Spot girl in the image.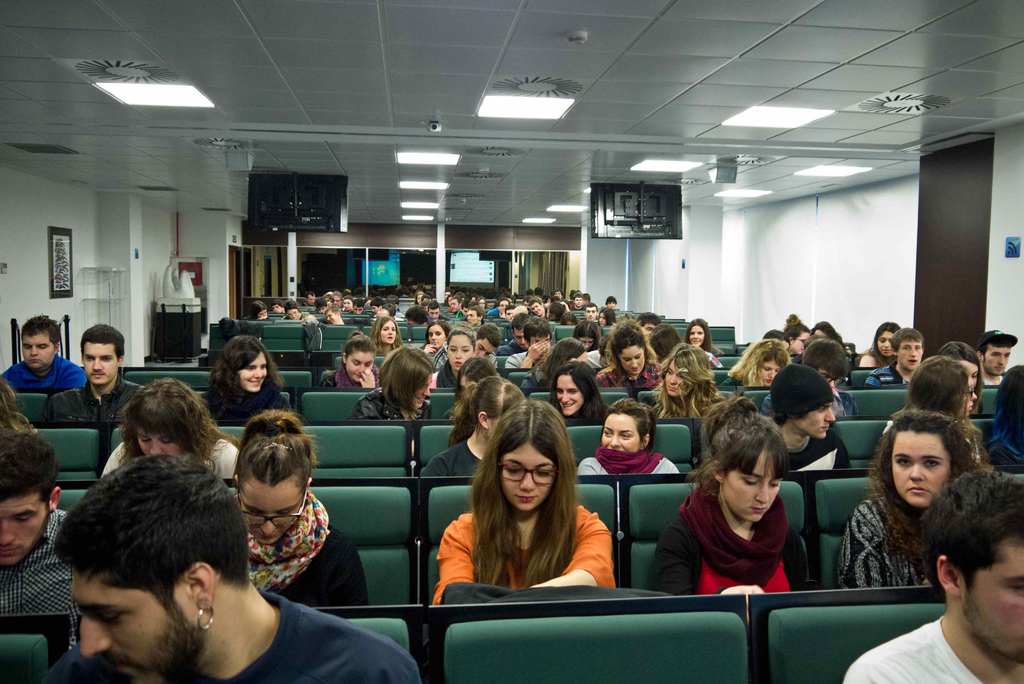
girl found at (647, 395, 810, 619).
